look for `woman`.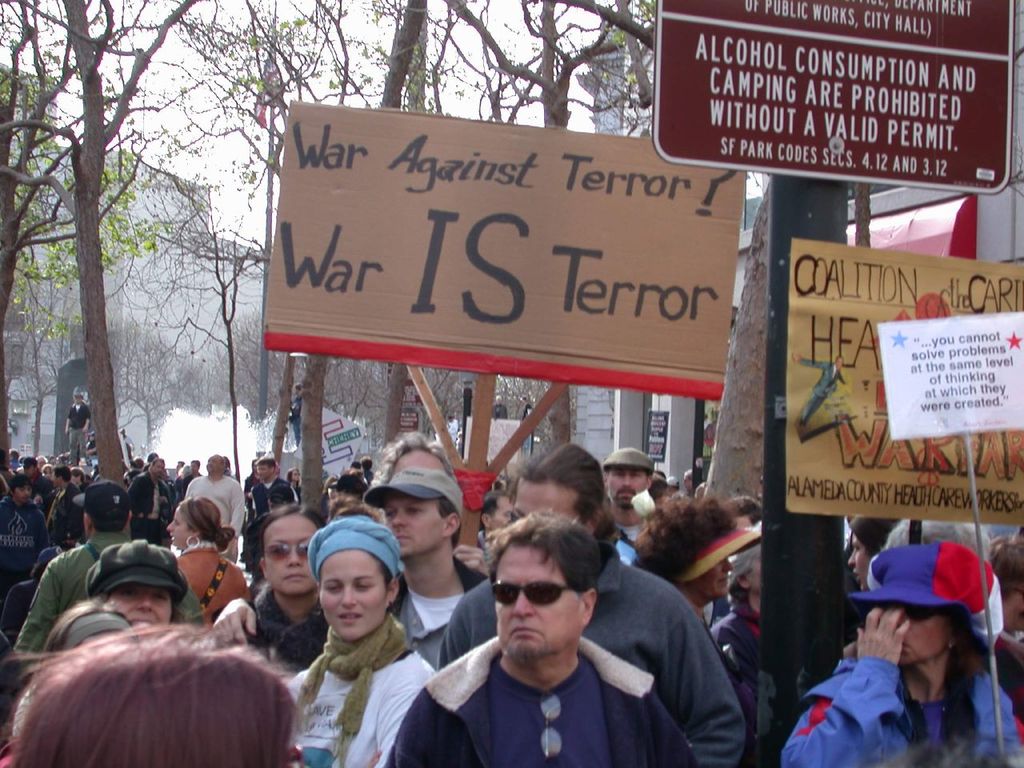
Found: <bbox>285, 466, 305, 506</bbox>.
